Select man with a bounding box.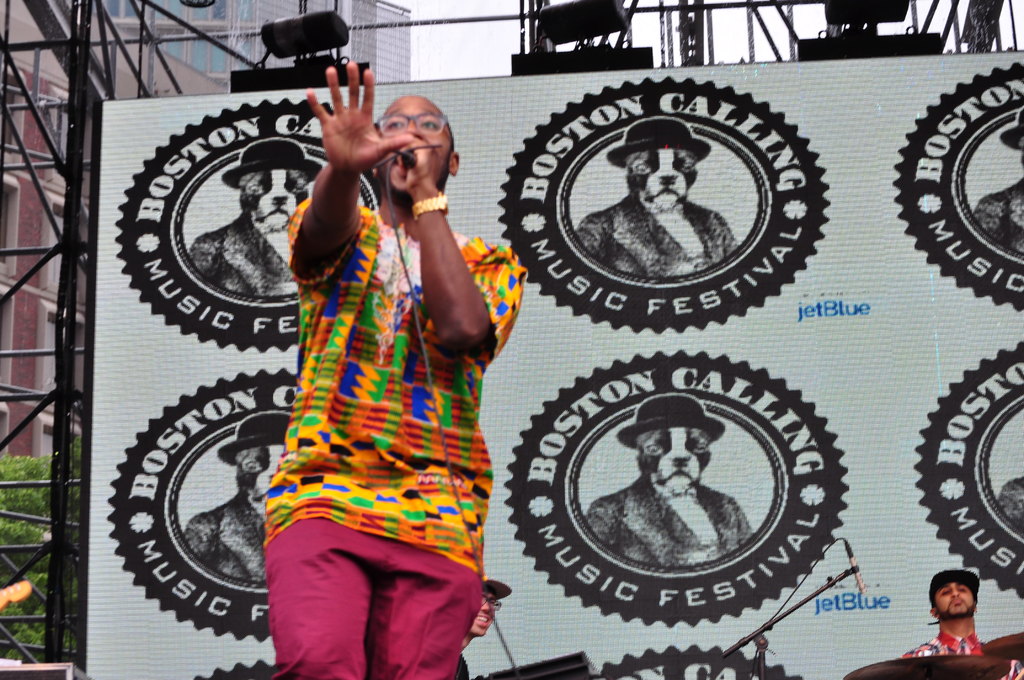
154/81/561/665.
